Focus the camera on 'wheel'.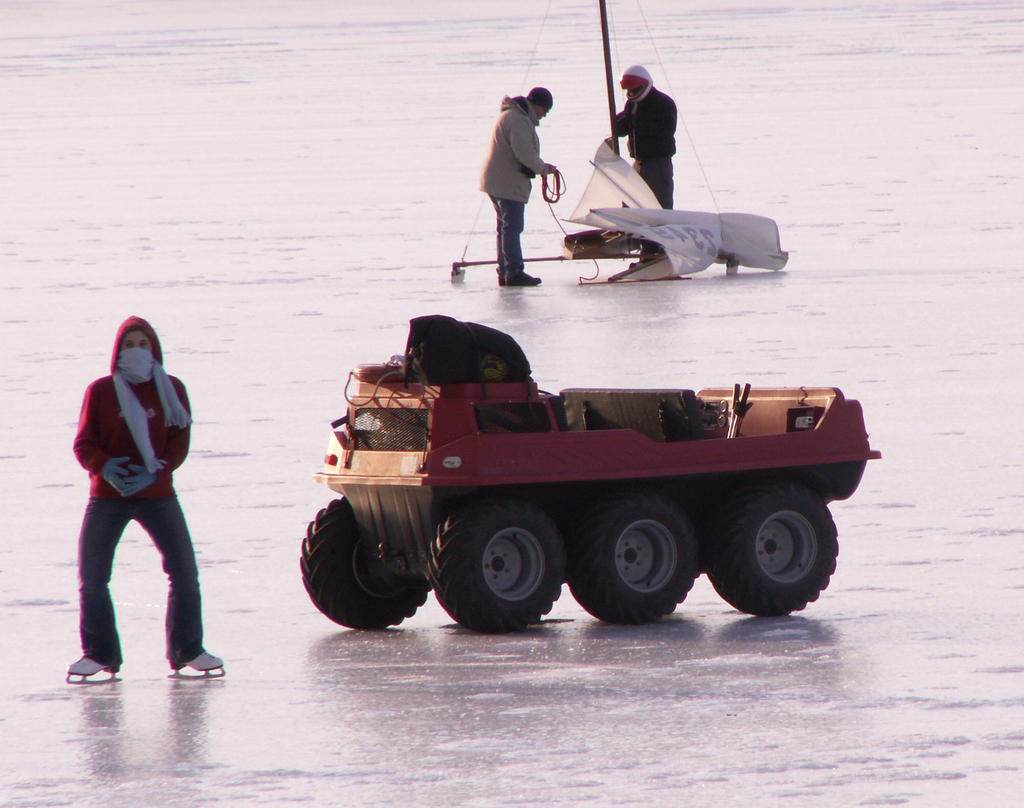
Focus region: pyautogui.locateOnScreen(564, 481, 694, 629).
